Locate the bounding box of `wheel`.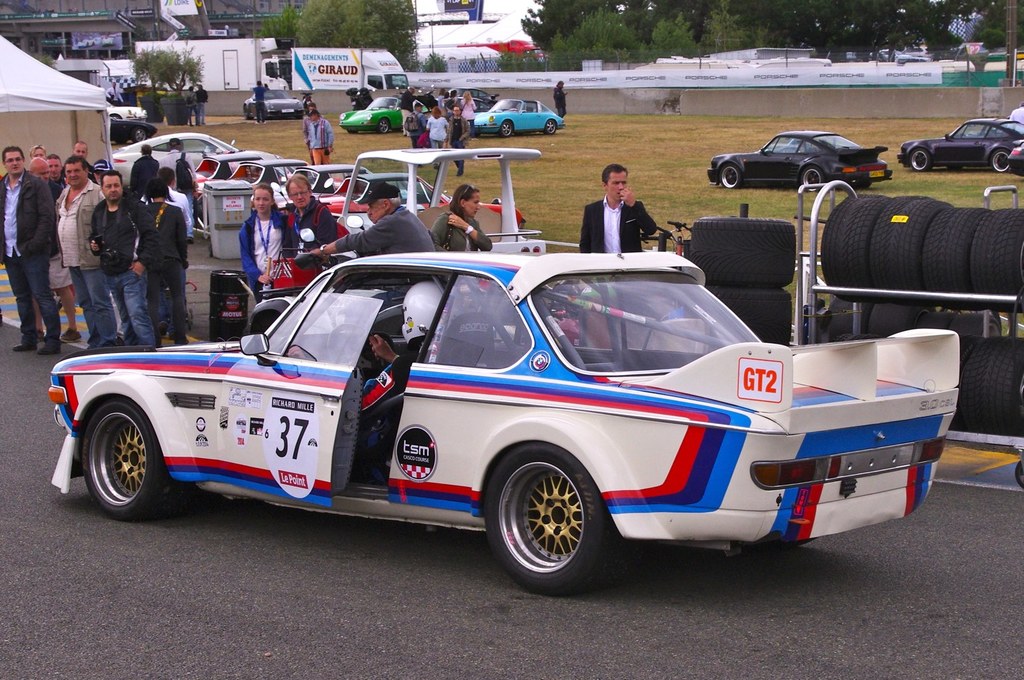
Bounding box: 803,165,823,191.
